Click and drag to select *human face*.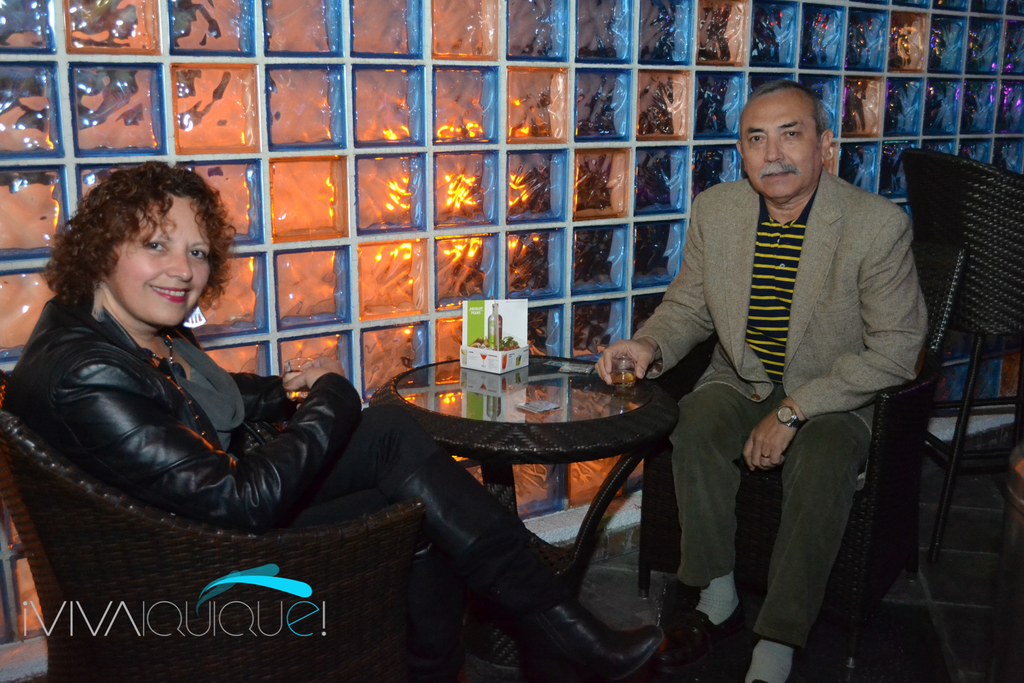
Selection: (left=113, top=197, right=208, bottom=331).
